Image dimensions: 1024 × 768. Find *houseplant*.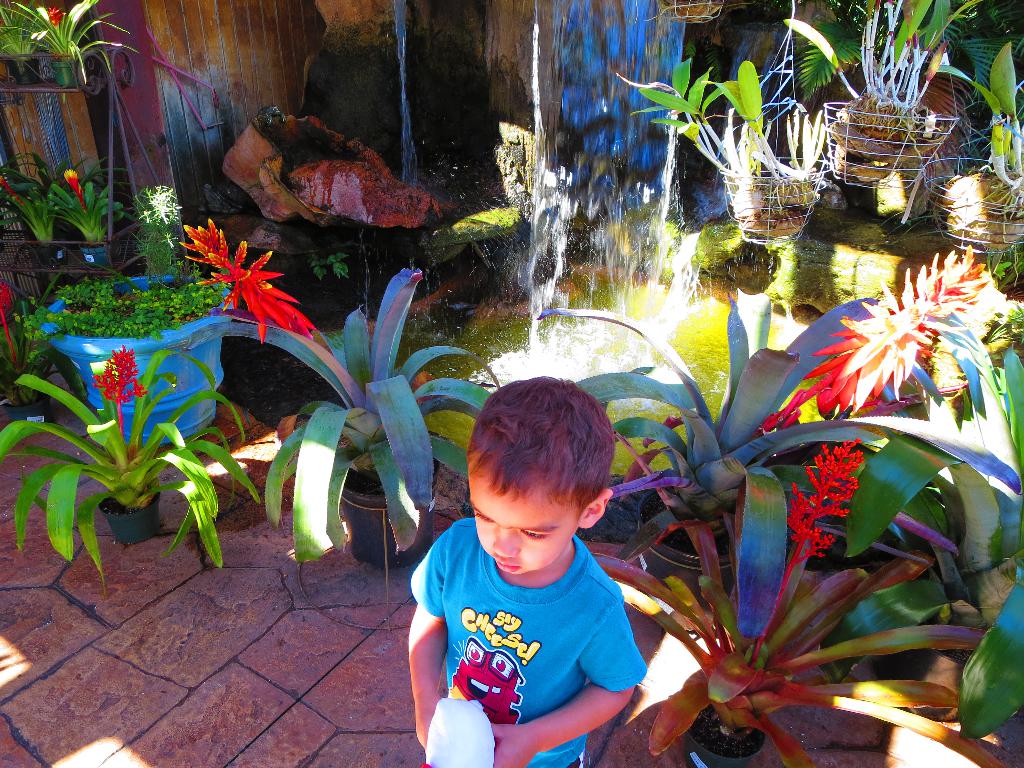
[left=776, top=0, right=994, bottom=196].
